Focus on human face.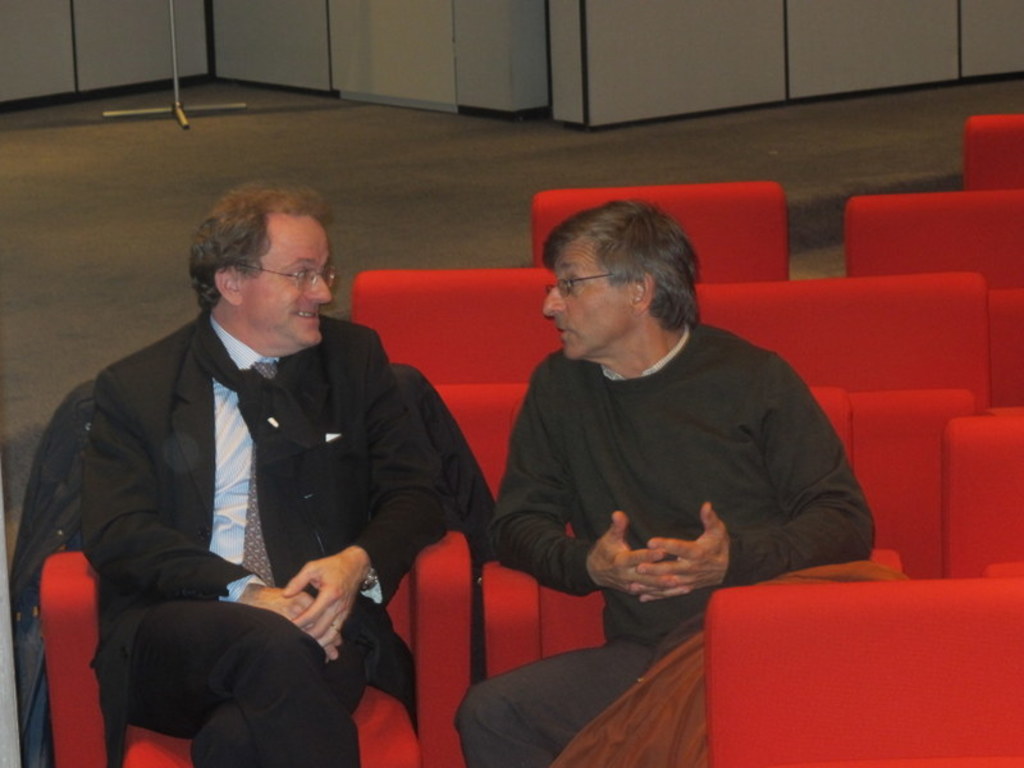
Focused at <box>242,218,330,347</box>.
